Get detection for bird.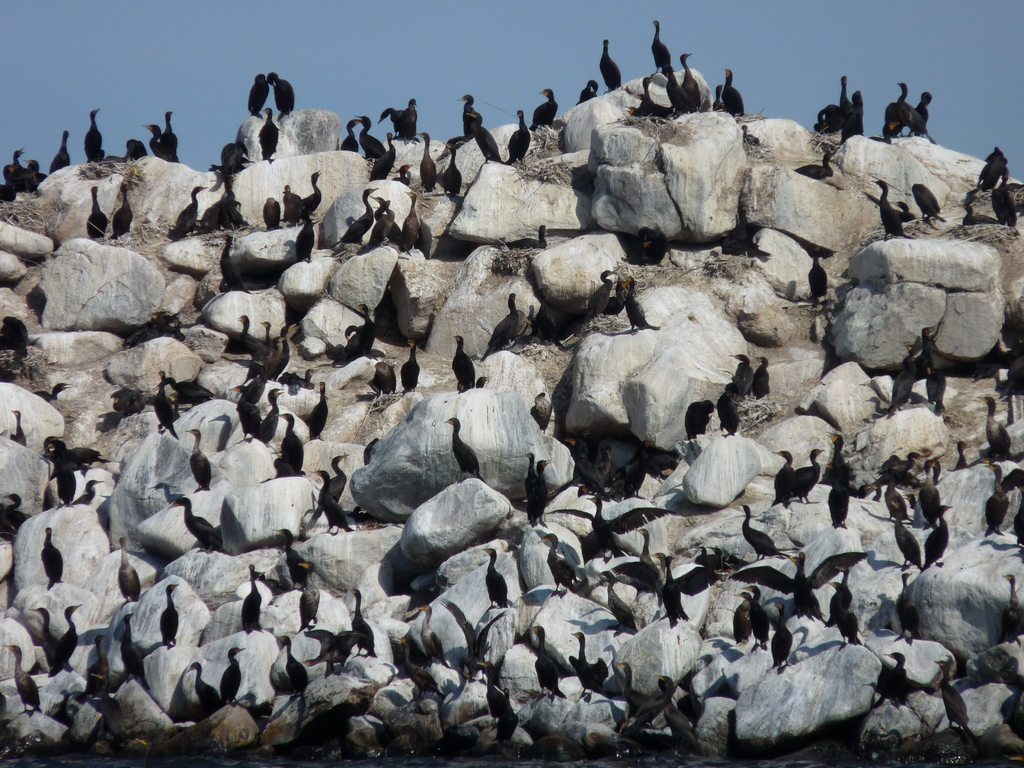
Detection: x1=38 y1=524 x2=65 y2=593.
